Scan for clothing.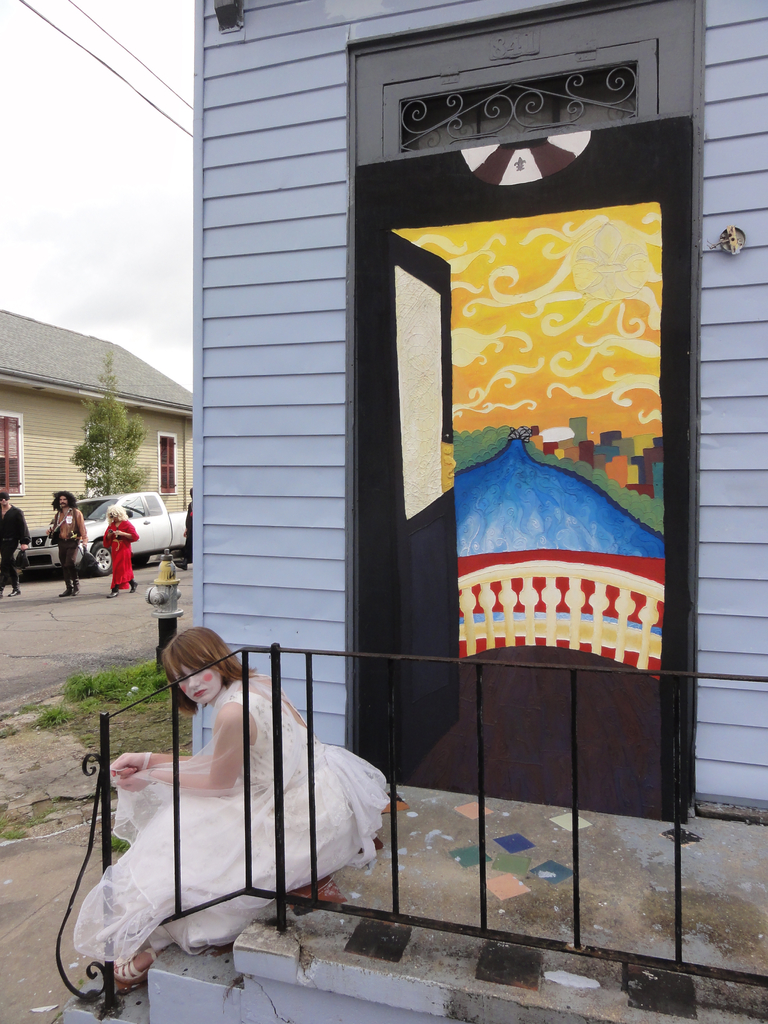
Scan result: select_region(79, 640, 374, 959).
